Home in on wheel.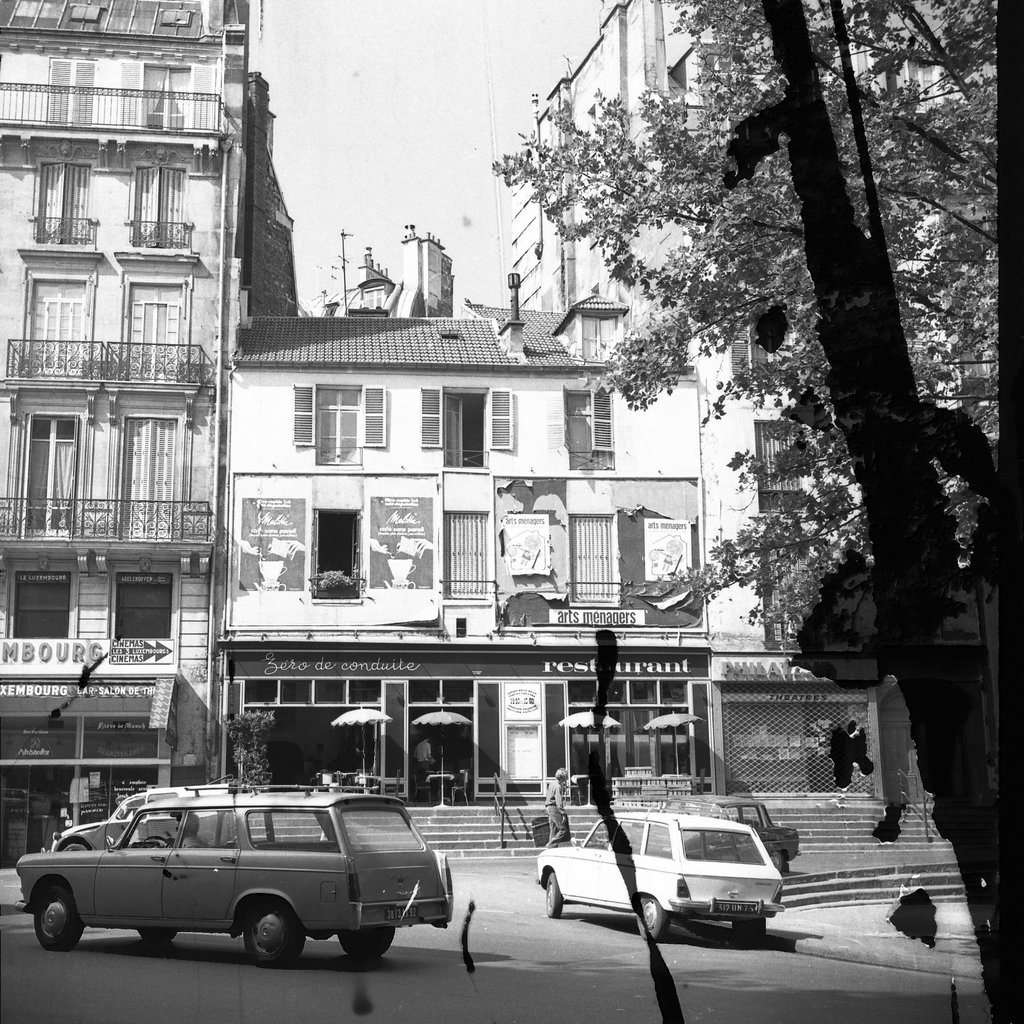
Homed in at locate(30, 882, 84, 952).
